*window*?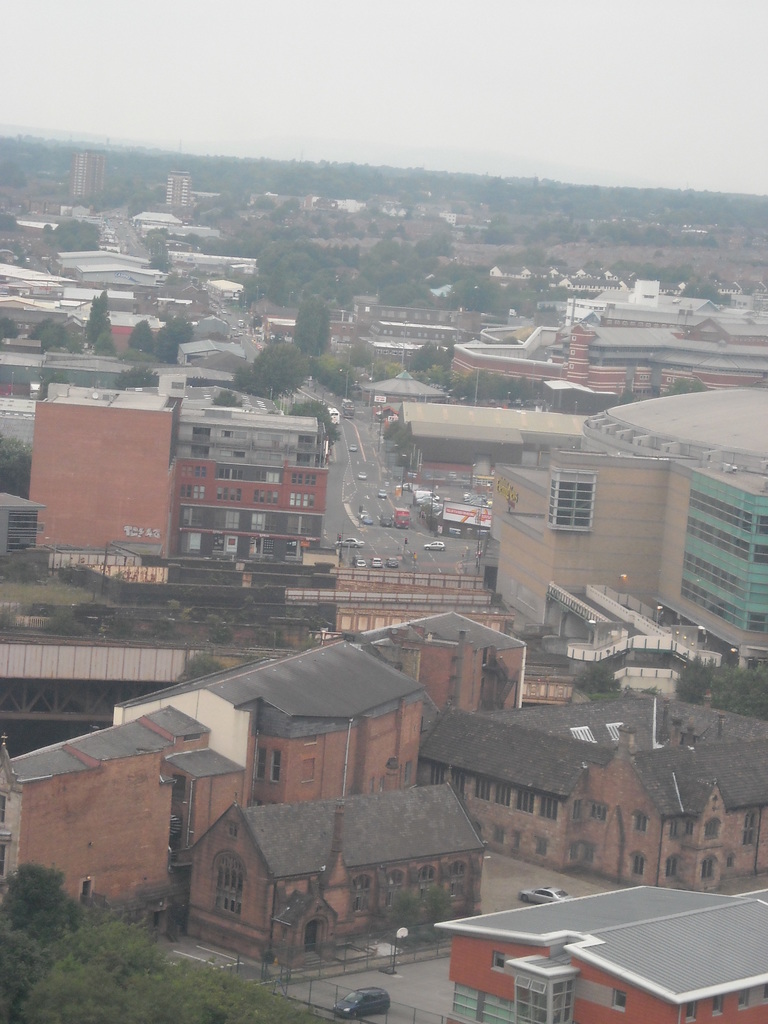
crop(684, 530, 748, 556)
